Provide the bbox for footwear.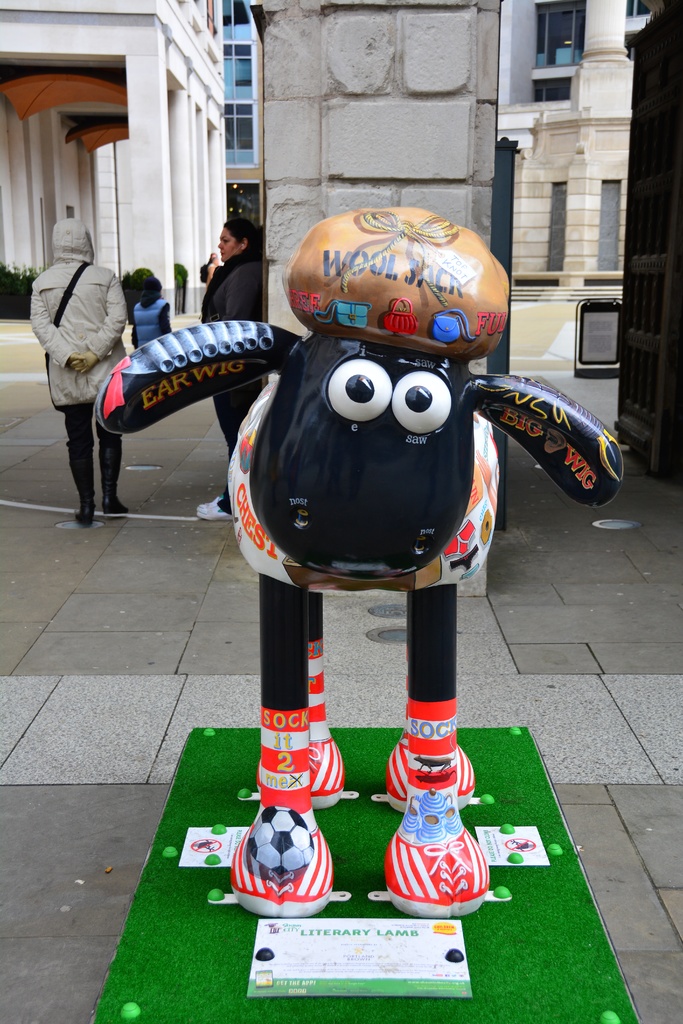
(x1=100, y1=495, x2=124, y2=522).
